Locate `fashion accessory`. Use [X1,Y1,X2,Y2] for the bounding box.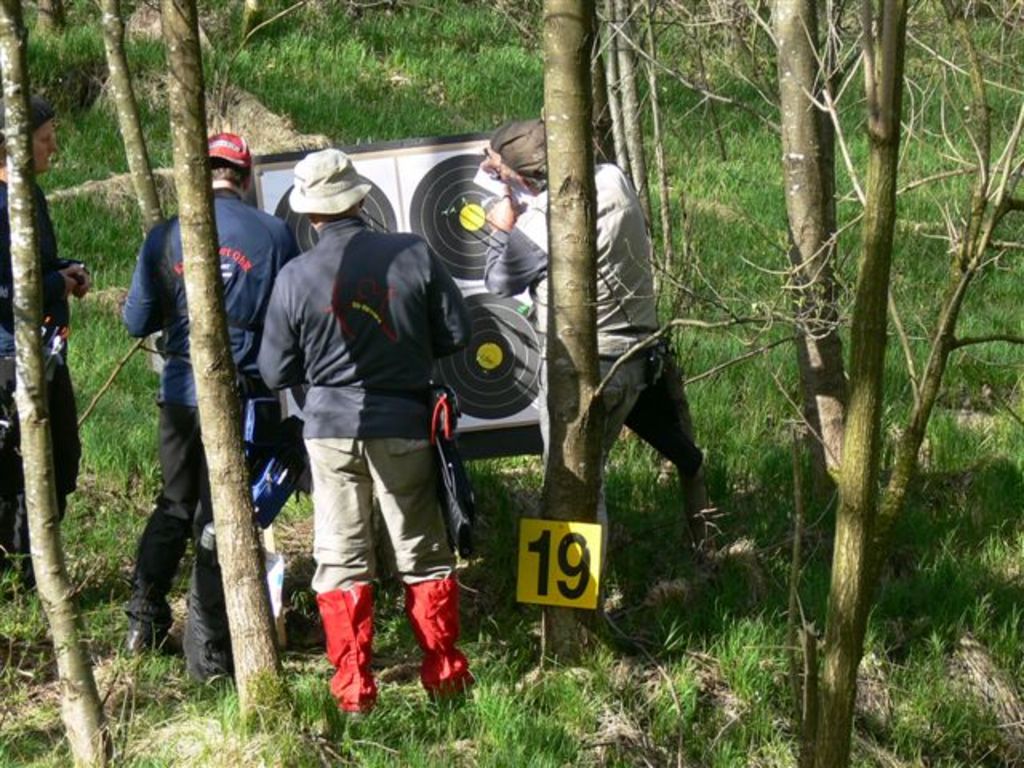
[285,147,374,218].
